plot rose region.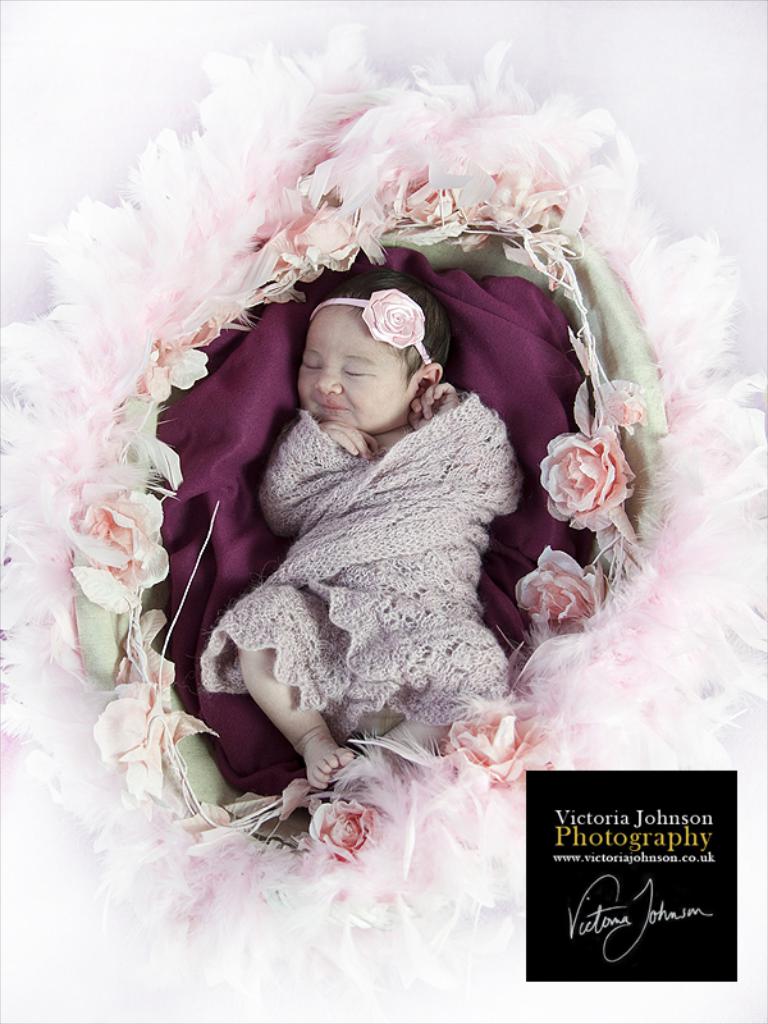
Plotted at l=67, t=476, r=165, b=620.
